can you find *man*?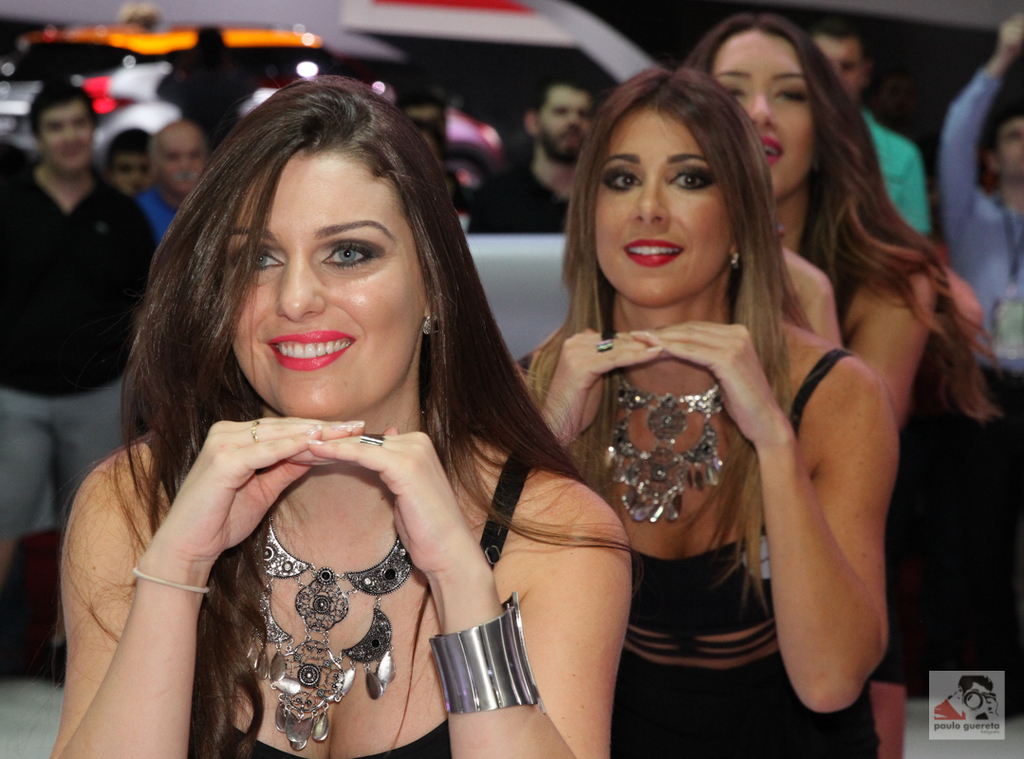
Yes, bounding box: {"x1": 393, "y1": 86, "x2": 452, "y2": 134}.
